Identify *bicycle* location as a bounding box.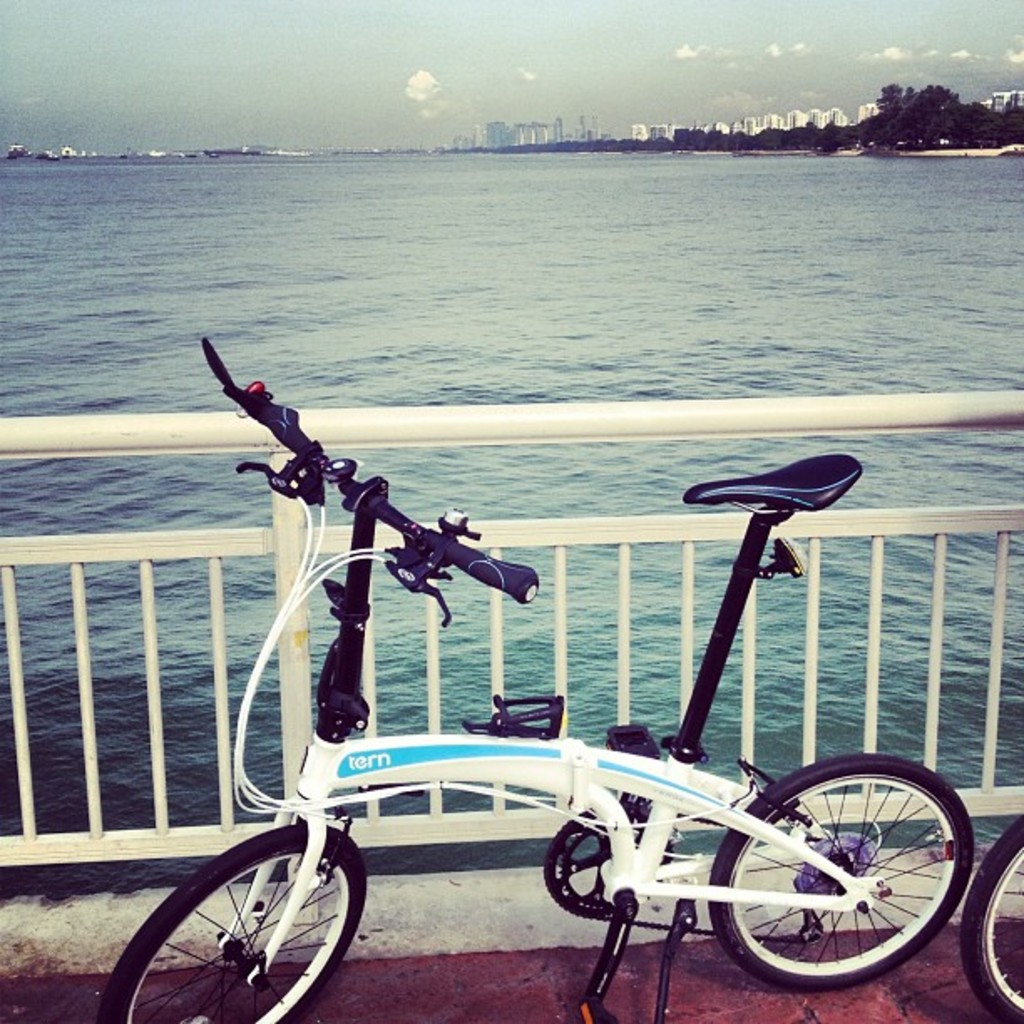
120/392/1007/986.
